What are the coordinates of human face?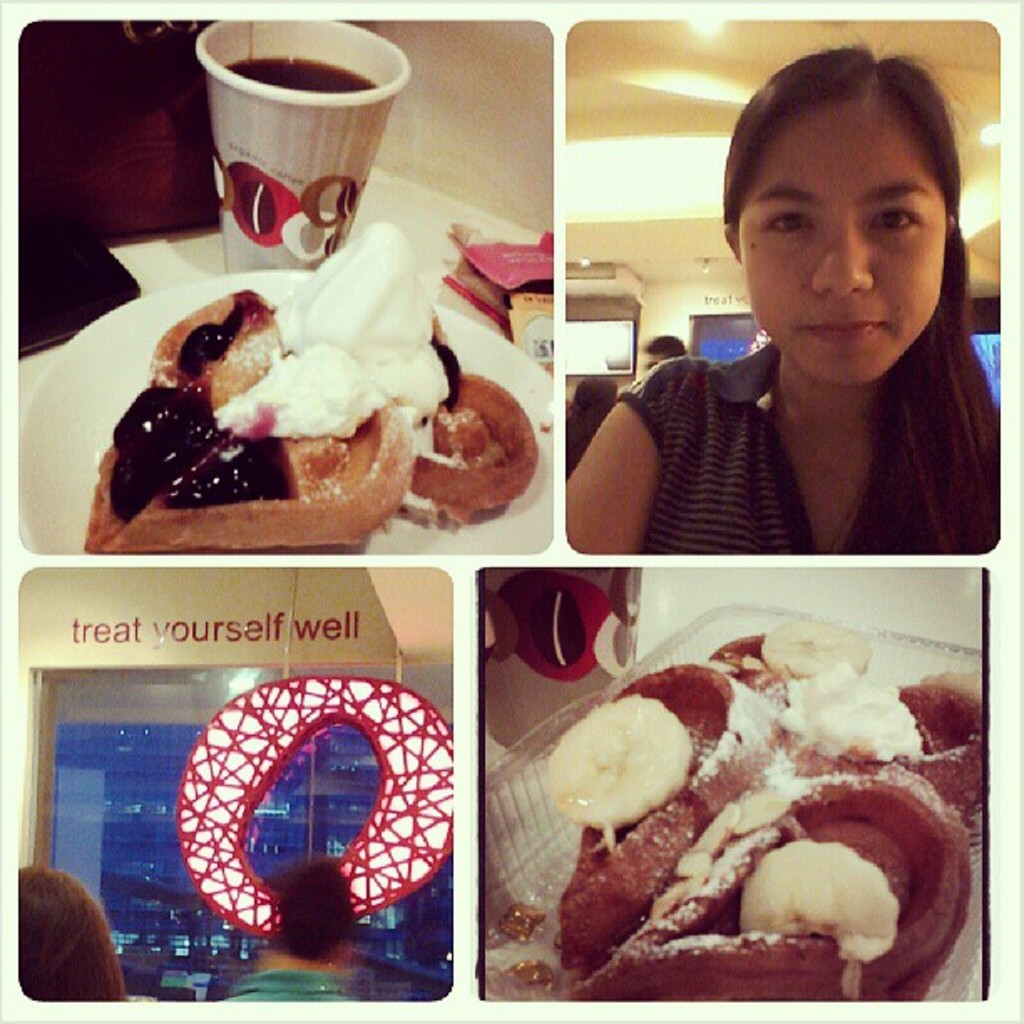
region(733, 89, 950, 385).
